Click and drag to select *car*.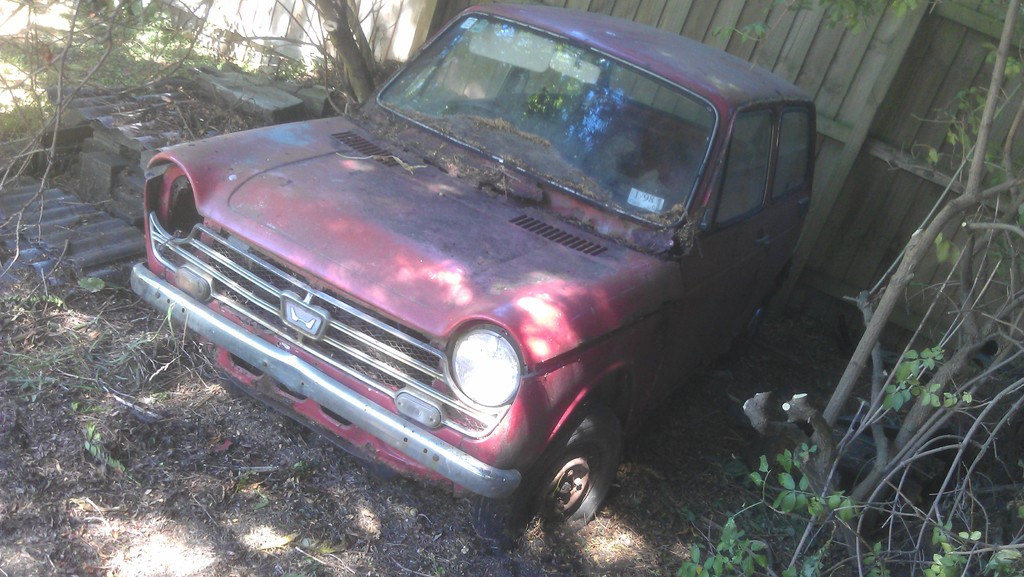
Selection: (137, 15, 806, 532).
